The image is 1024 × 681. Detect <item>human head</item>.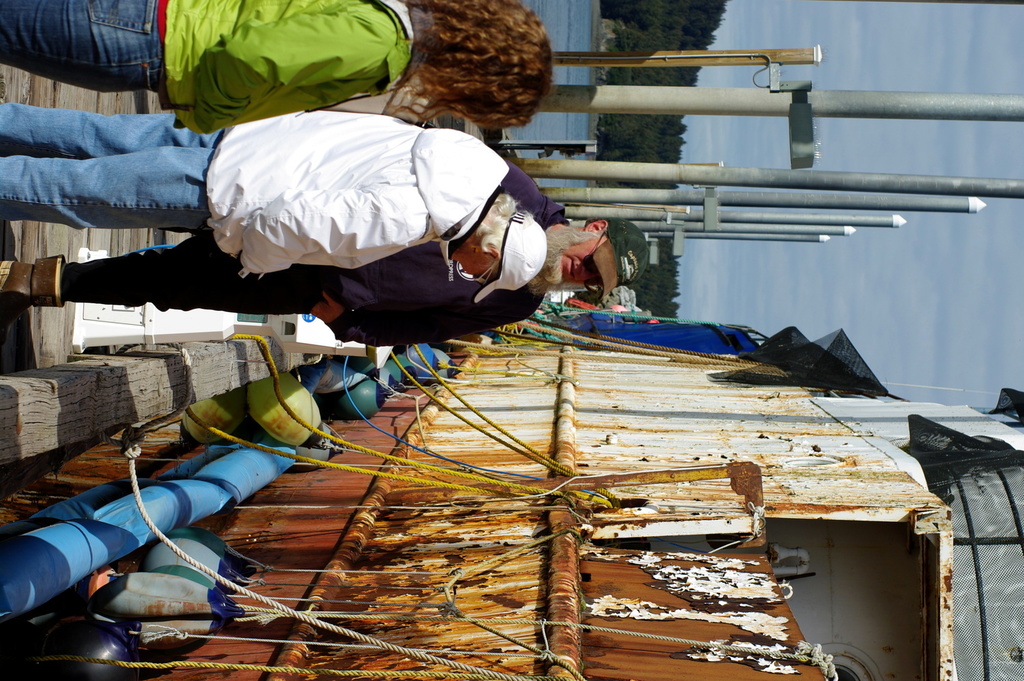
Detection: [x1=429, y1=0, x2=556, y2=131].
